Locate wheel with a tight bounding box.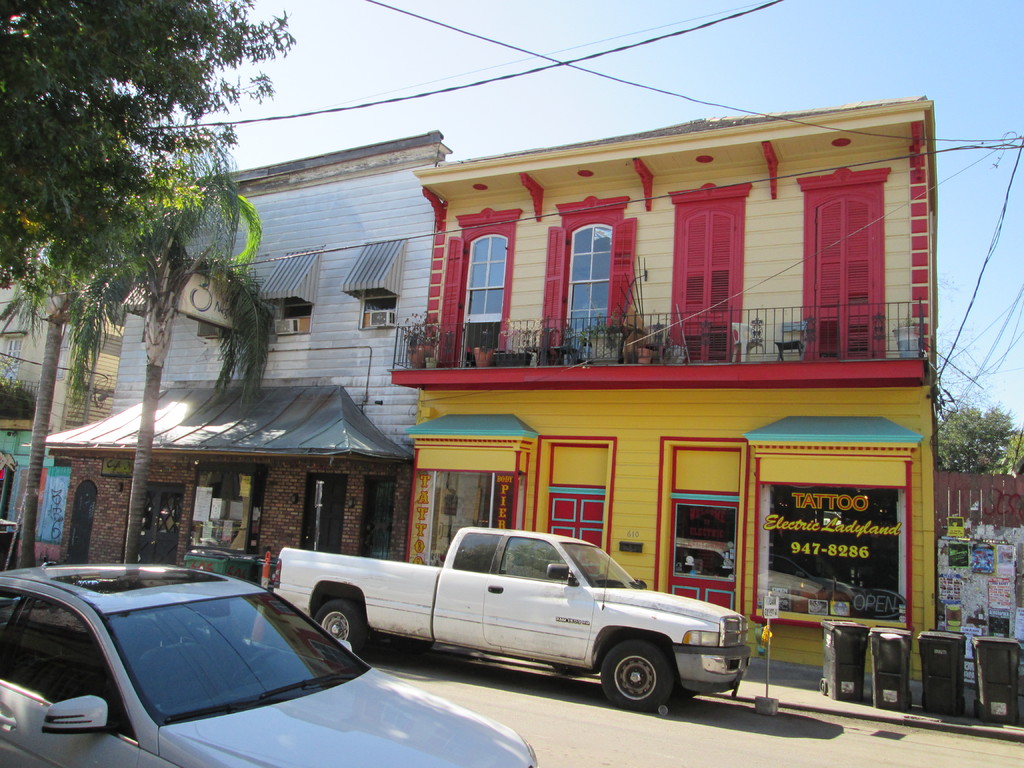
{"x1": 387, "y1": 641, "x2": 431, "y2": 664}.
